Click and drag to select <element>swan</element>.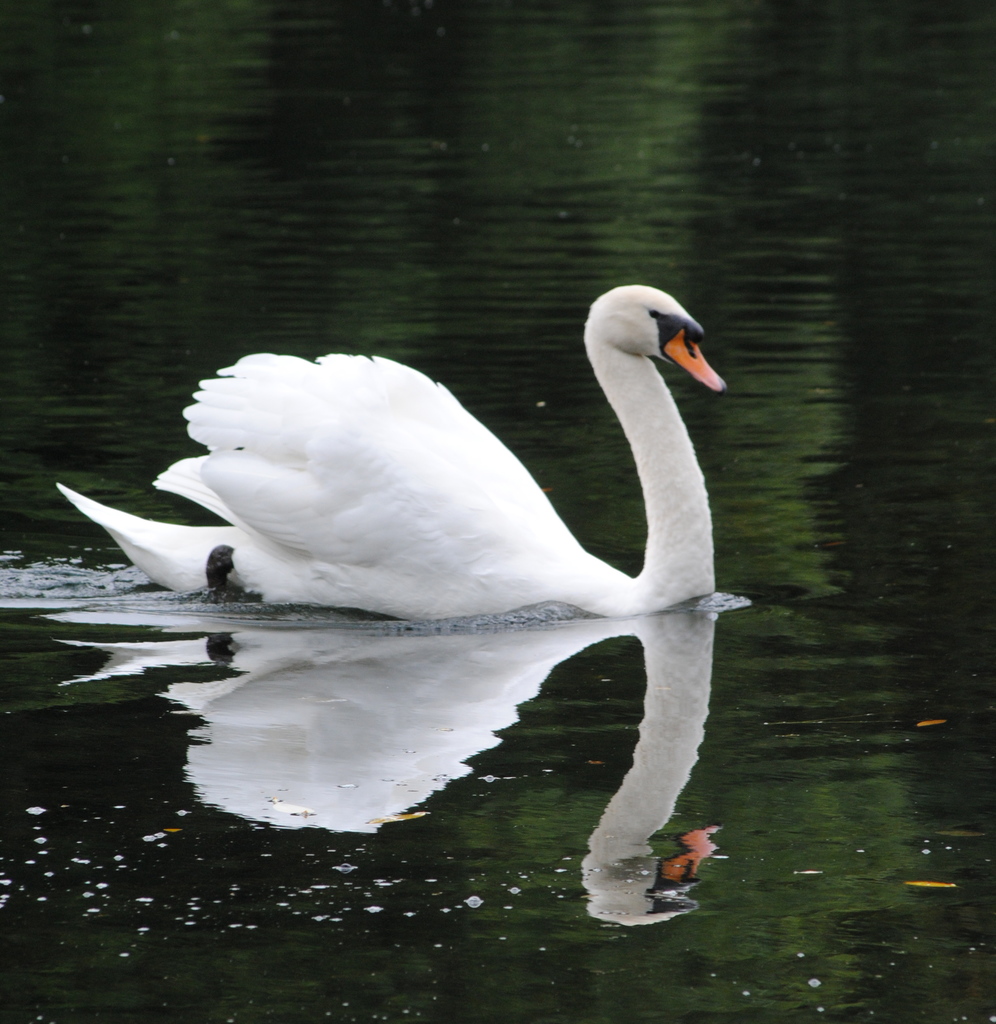
Selection: BBox(80, 276, 762, 650).
